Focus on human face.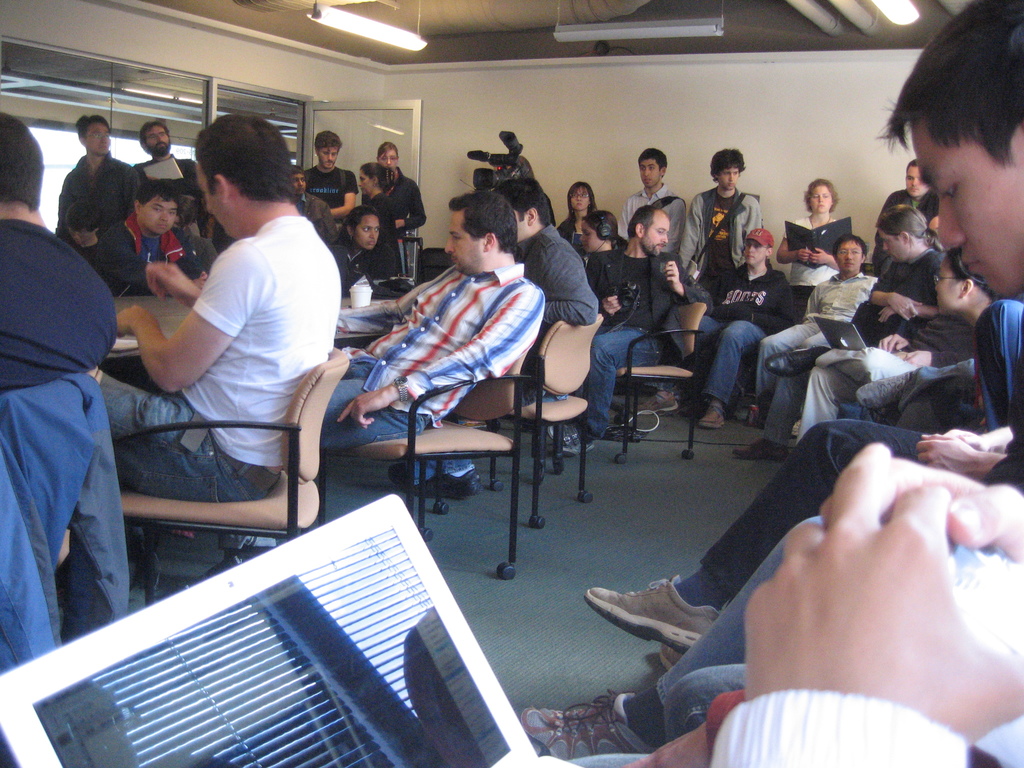
Focused at pyautogui.locateOnScreen(836, 241, 863, 273).
